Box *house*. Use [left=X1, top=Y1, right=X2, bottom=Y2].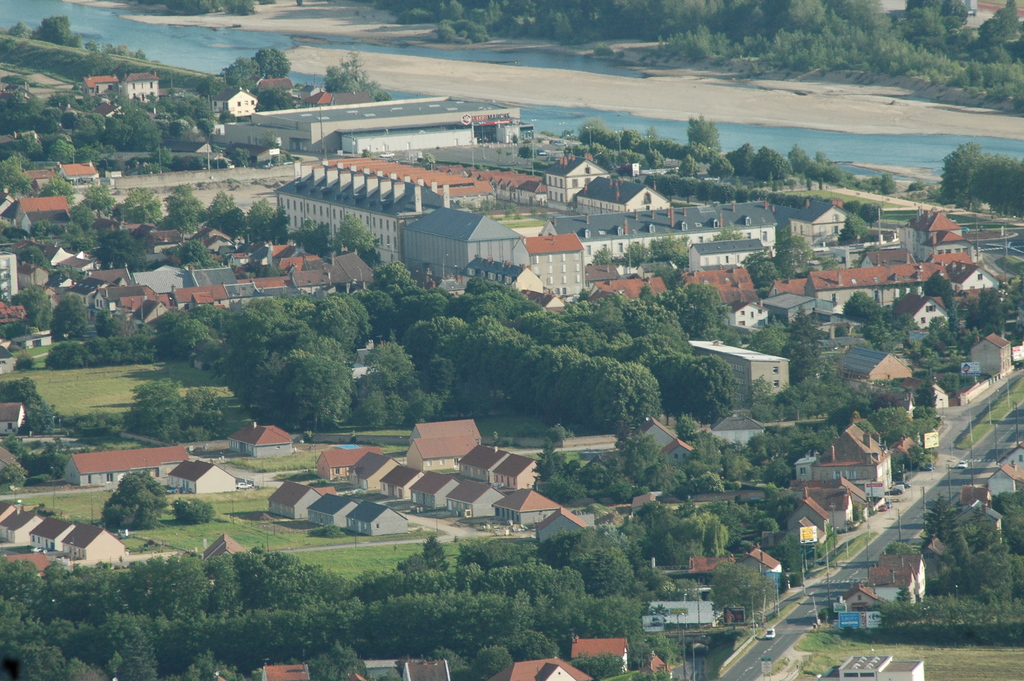
[left=174, top=452, right=241, bottom=491].
